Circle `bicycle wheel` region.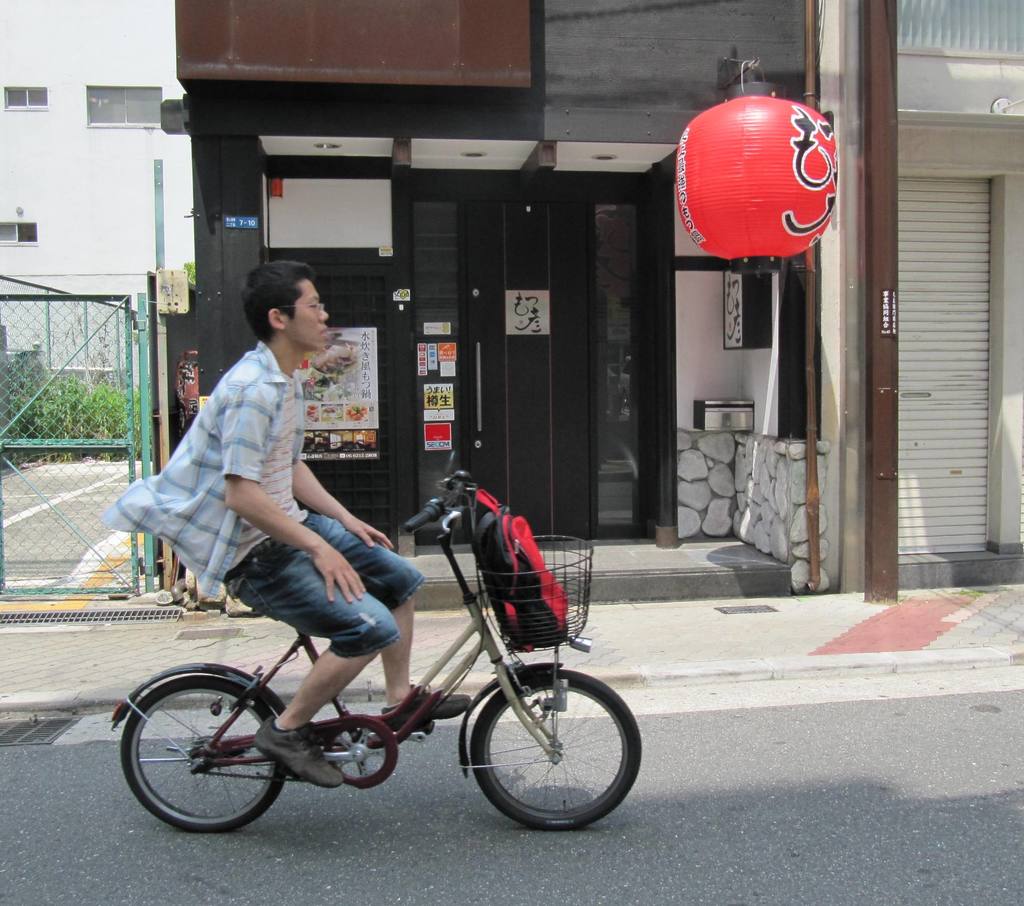
Region: (471, 664, 643, 832).
